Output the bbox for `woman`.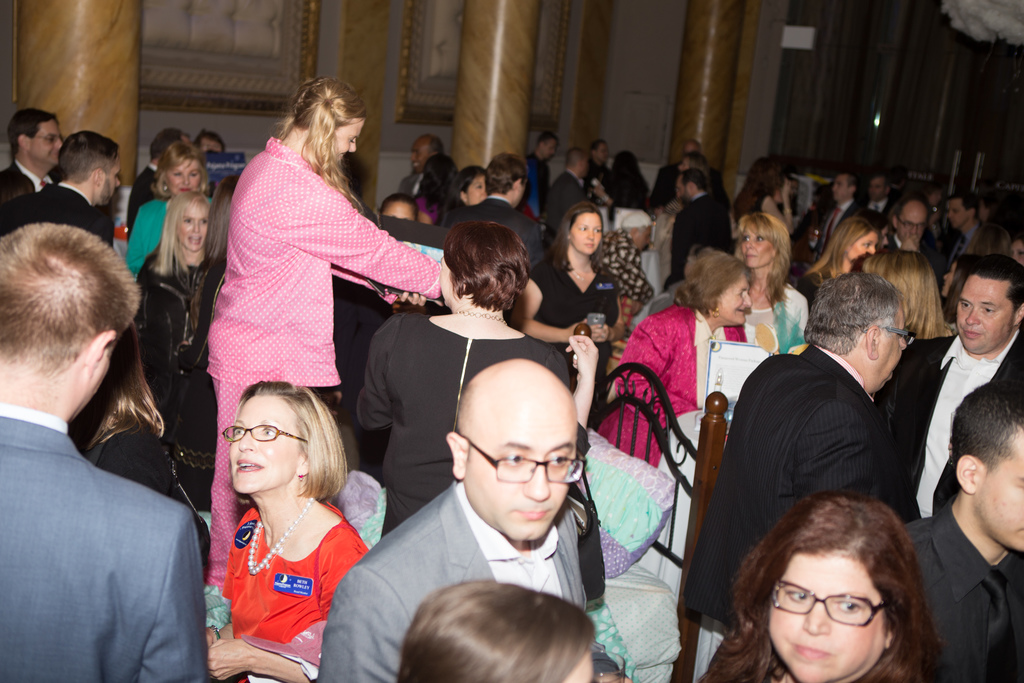
locate(351, 219, 606, 539).
